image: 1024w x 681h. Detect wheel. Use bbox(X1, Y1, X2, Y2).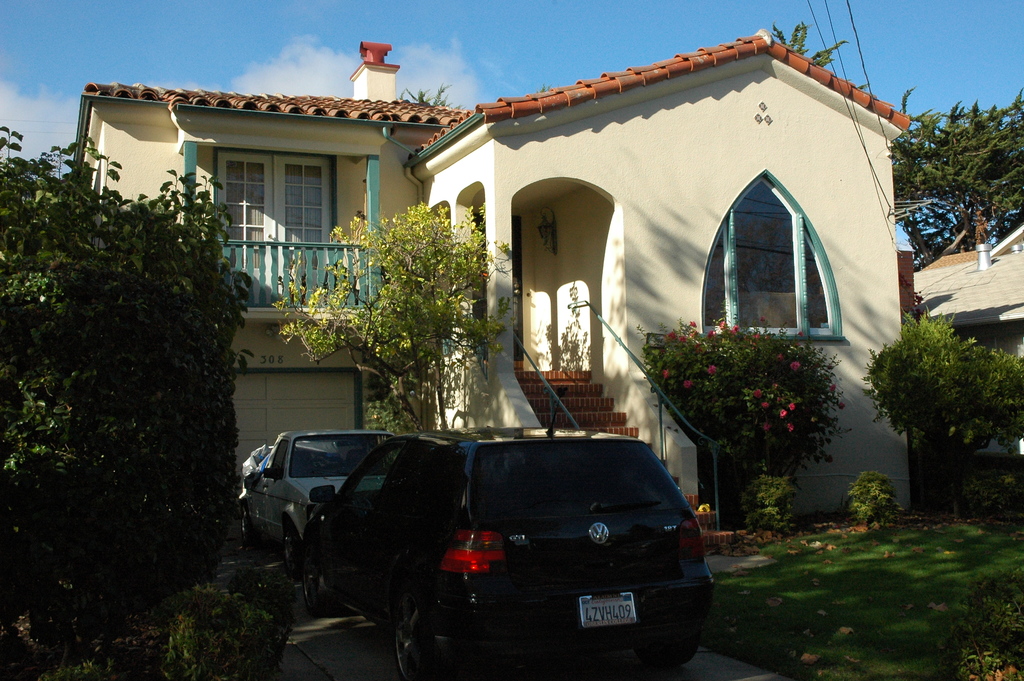
bbox(301, 556, 315, 611).
